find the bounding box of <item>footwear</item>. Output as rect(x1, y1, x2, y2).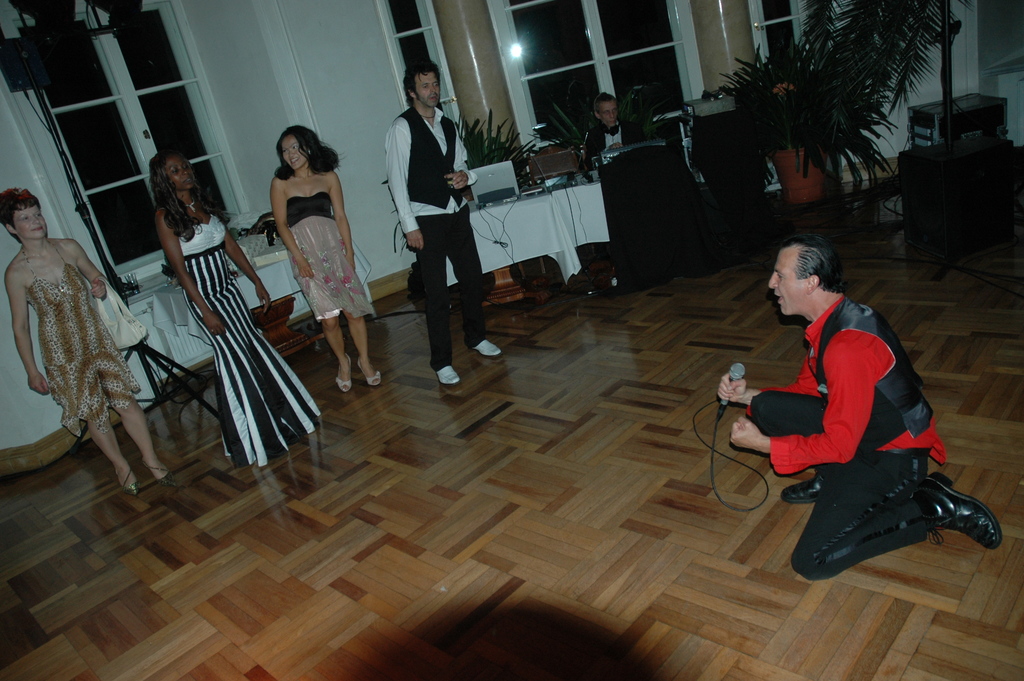
rect(931, 479, 1004, 570).
